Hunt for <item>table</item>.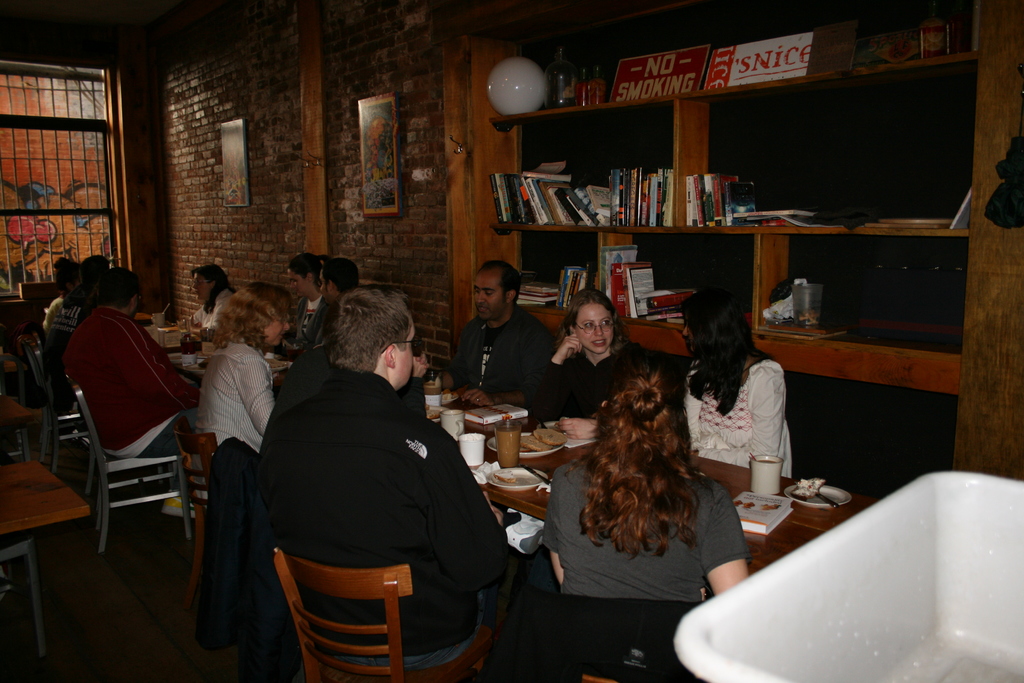
Hunted down at detection(438, 419, 881, 580).
